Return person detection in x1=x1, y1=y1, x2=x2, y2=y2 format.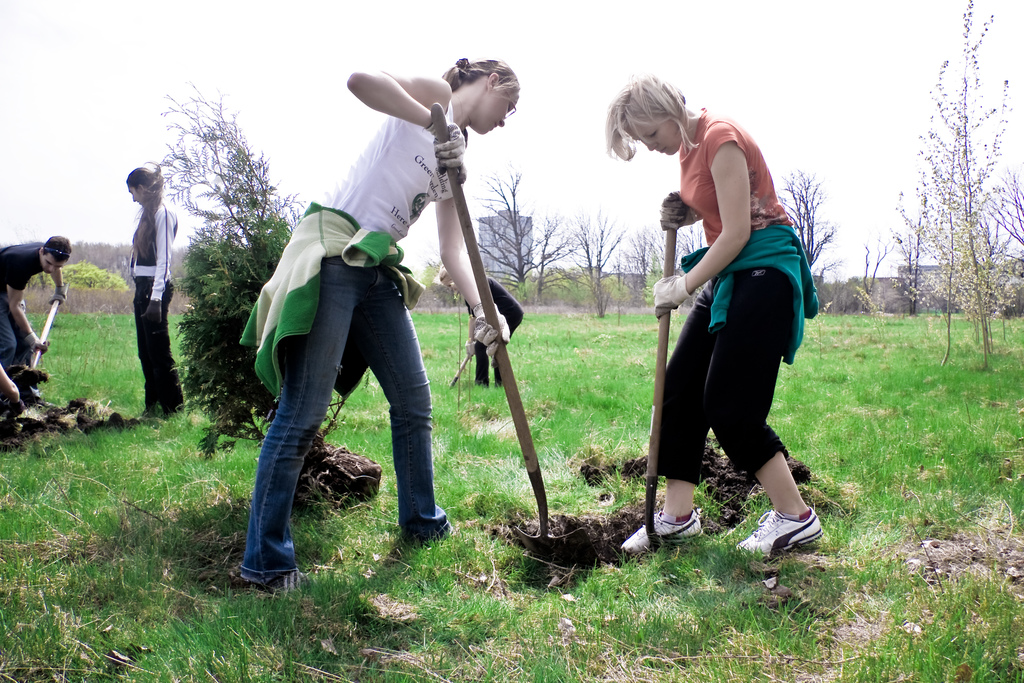
x1=620, y1=86, x2=818, y2=550.
